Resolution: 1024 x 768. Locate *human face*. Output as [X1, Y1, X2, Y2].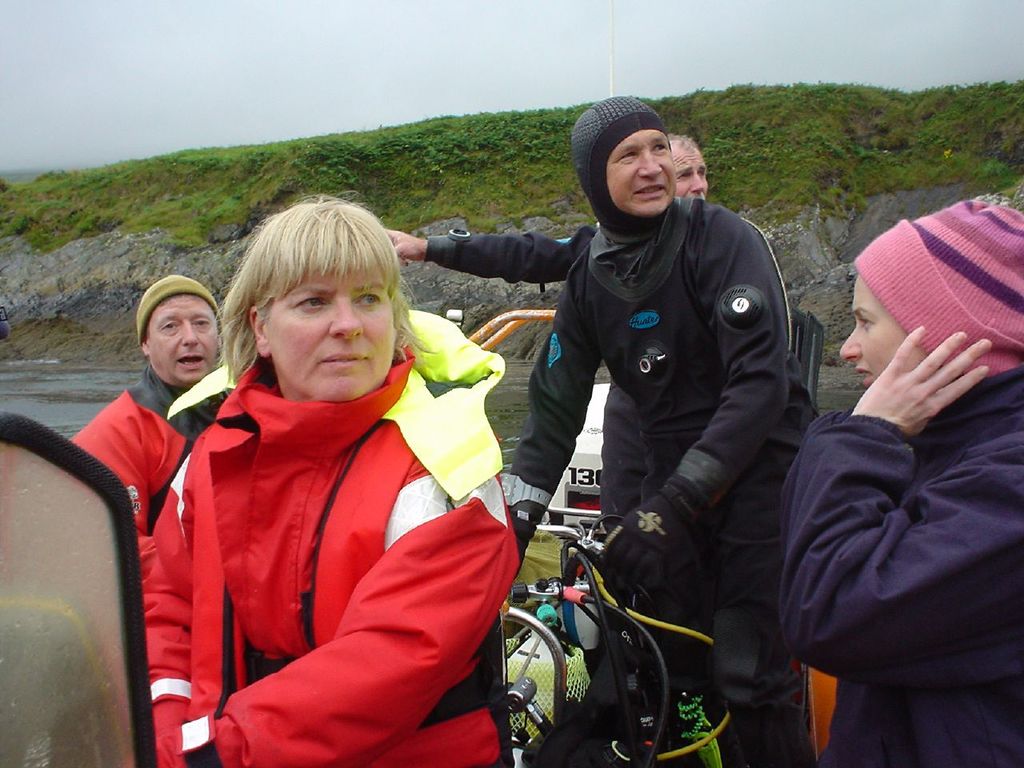
[836, 270, 930, 392].
